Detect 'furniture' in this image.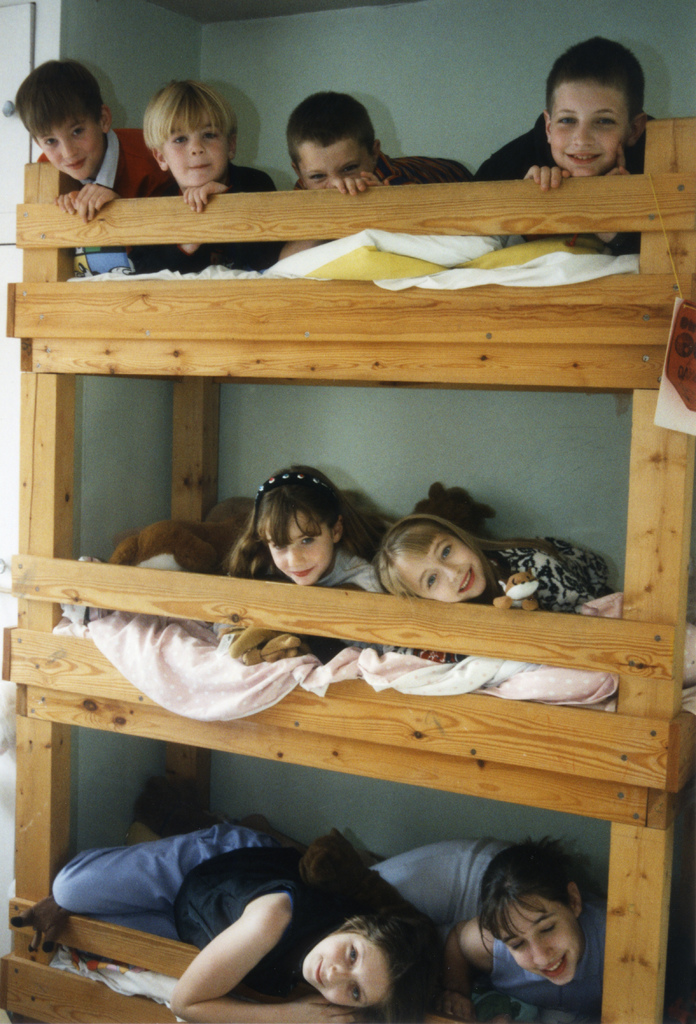
Detection: [0,118,695,1023].
